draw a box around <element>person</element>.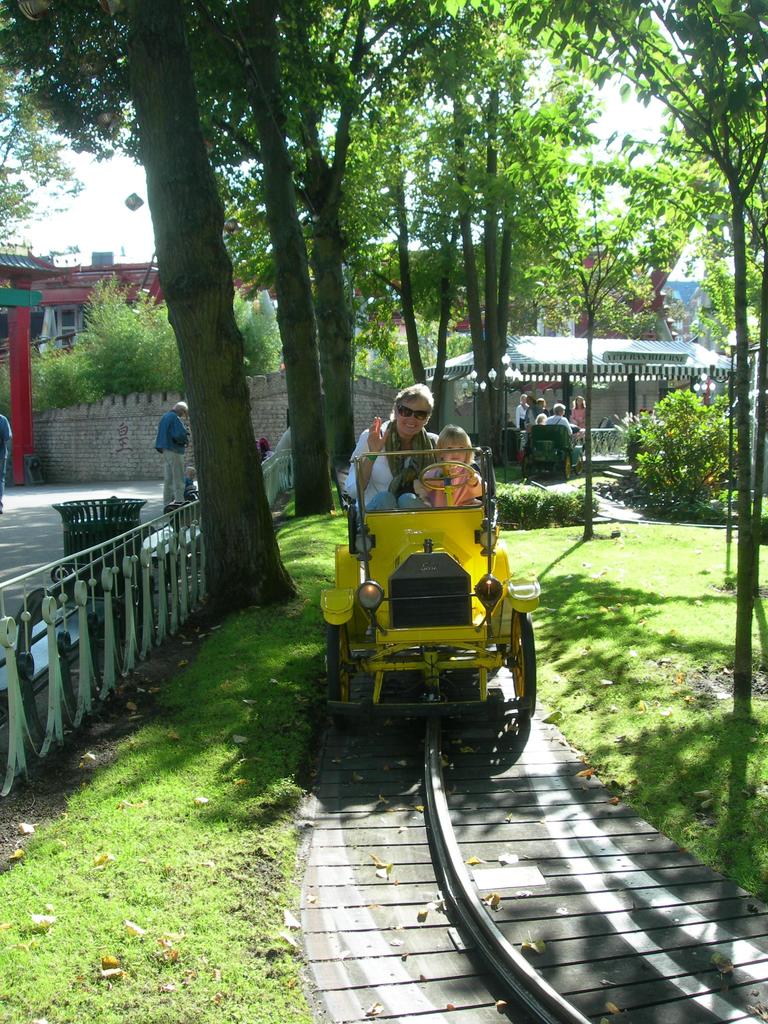
locate(513, 395, 529, 435).
